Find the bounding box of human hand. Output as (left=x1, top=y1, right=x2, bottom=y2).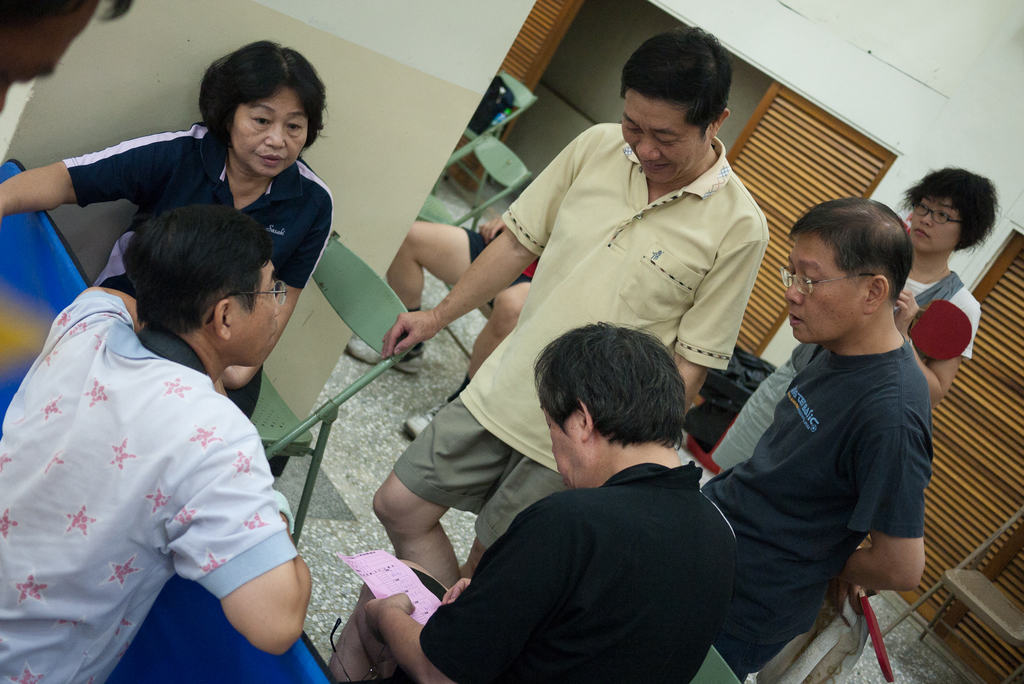
(left=479, top=216, right=508, bottom=248).
